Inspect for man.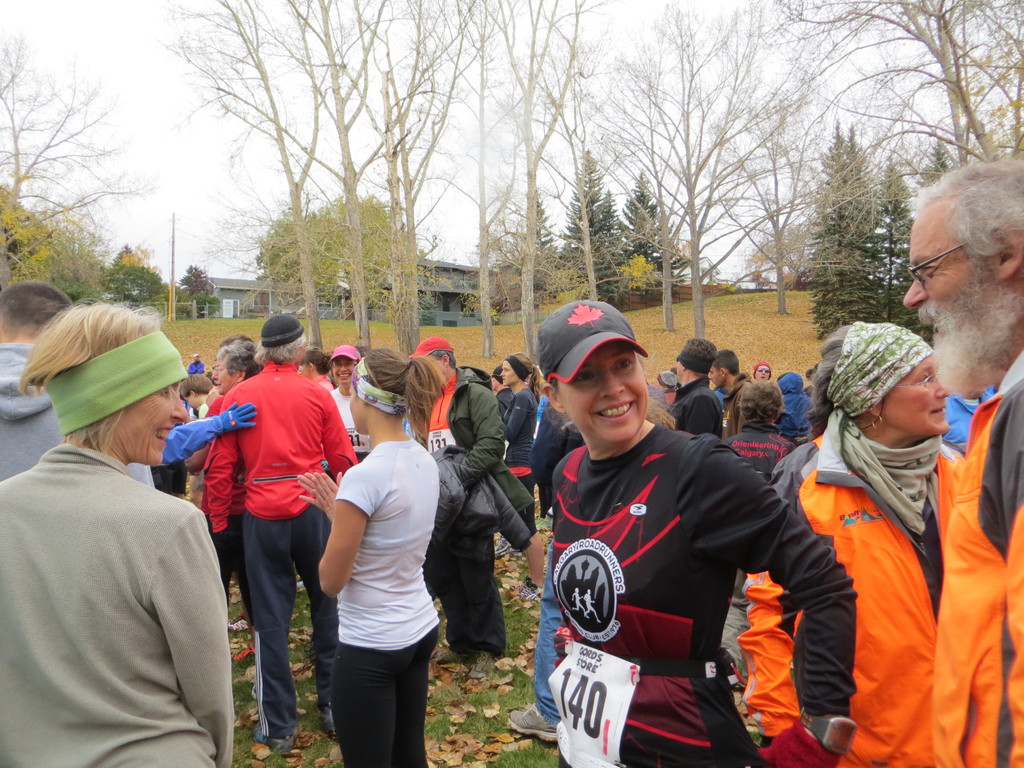
Inspection: [left=753, top=358, right=772, bottom=380].
